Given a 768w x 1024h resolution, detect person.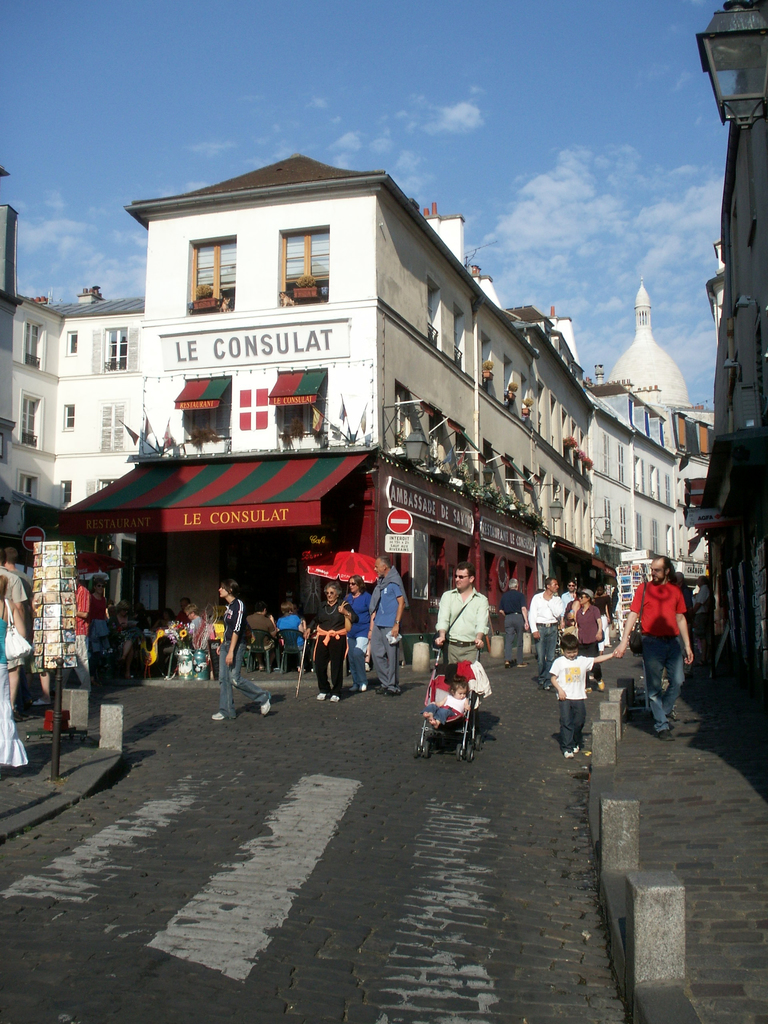
BBox(561, 585, 610, 697).
